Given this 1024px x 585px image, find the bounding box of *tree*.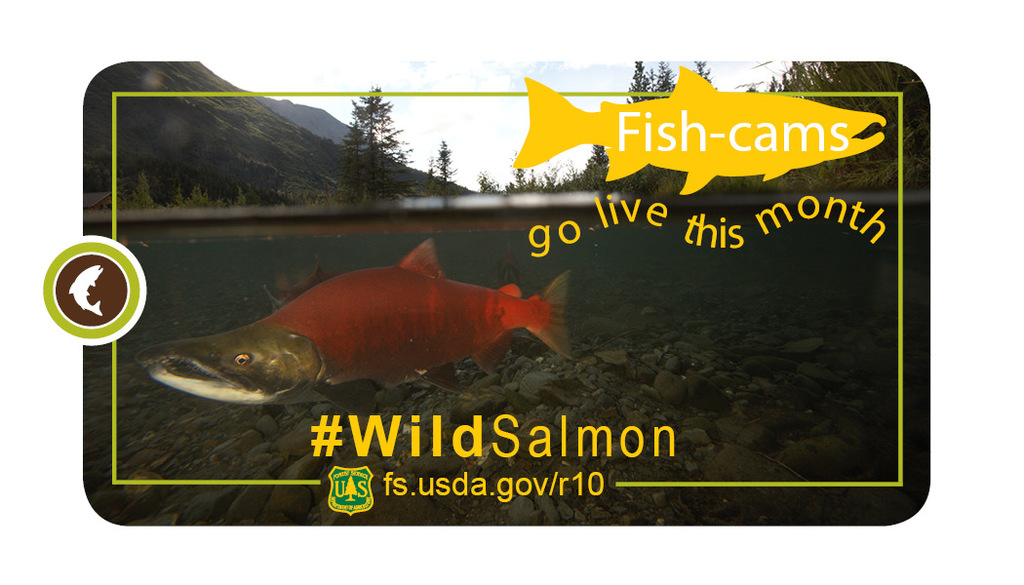
418/133/457/202.
